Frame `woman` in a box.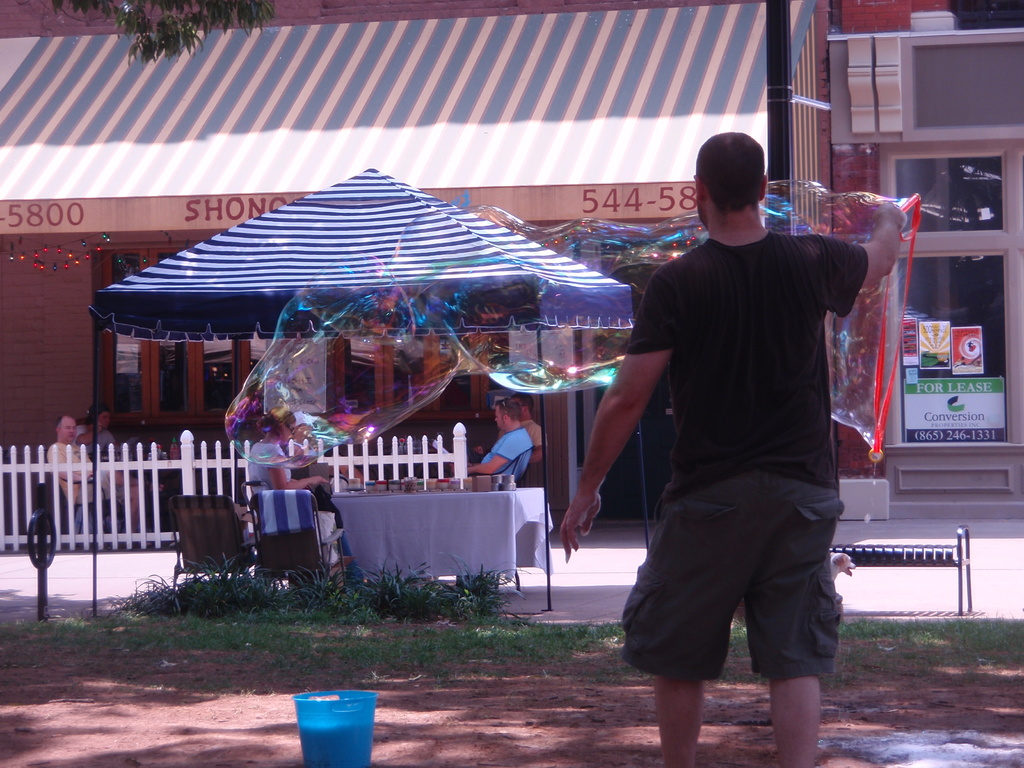
<box>241,401,370,588</box>.
